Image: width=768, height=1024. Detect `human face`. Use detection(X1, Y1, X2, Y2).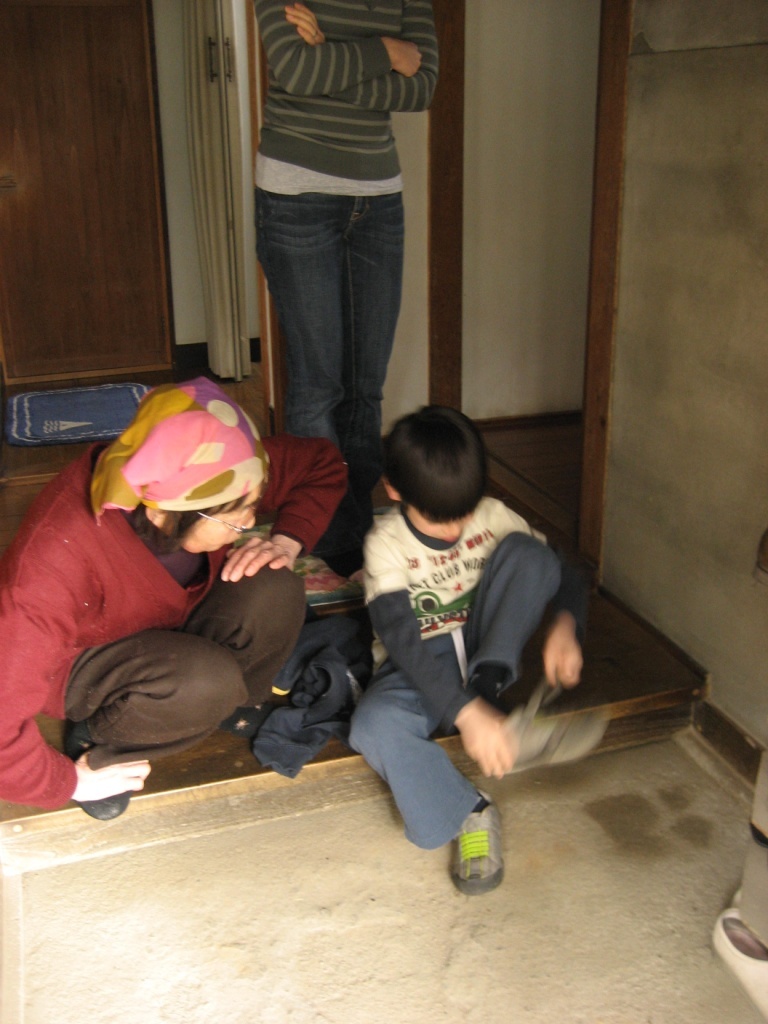
detection(408, 503, 468, 553).
